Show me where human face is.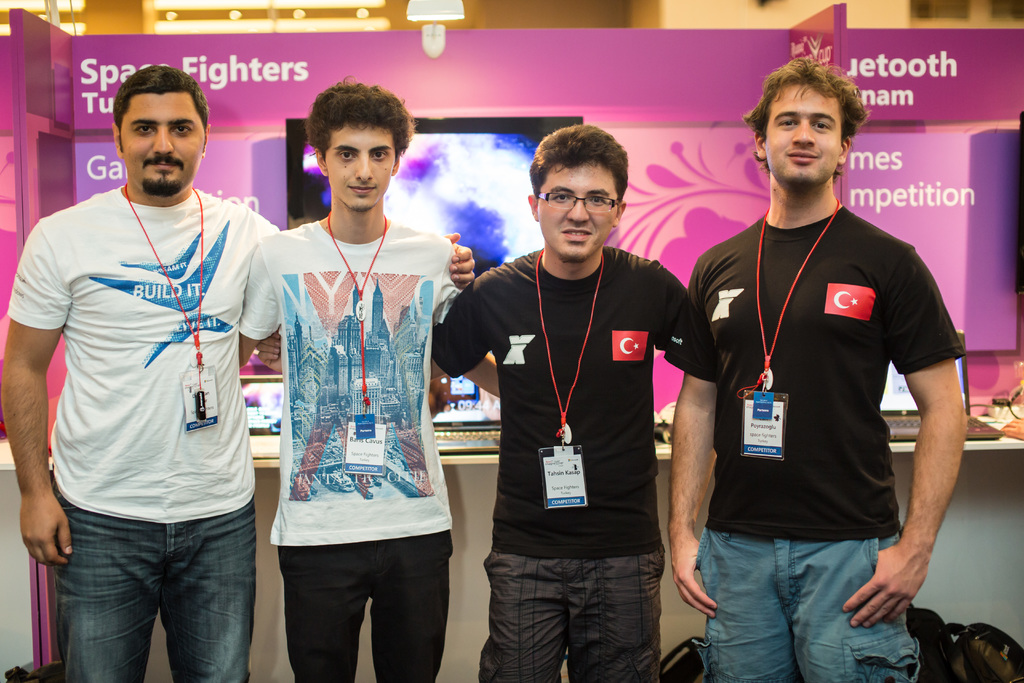
human face is at 765, 86, 843, 179.
